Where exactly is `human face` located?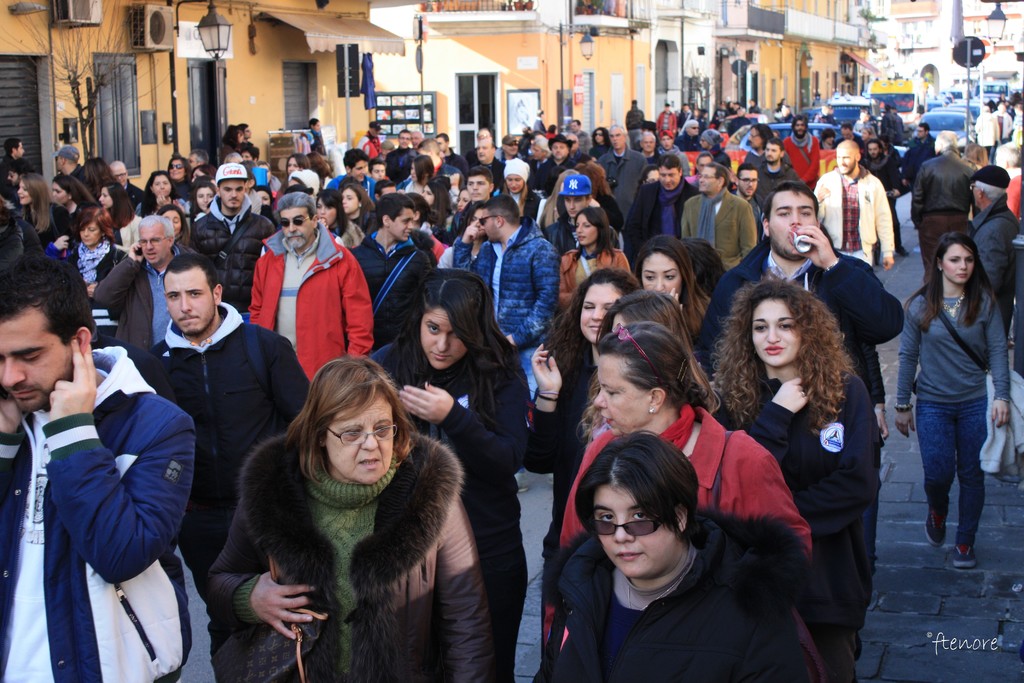
Its bounding box is <bbox>170, 159, 182, 180</bbox>.
